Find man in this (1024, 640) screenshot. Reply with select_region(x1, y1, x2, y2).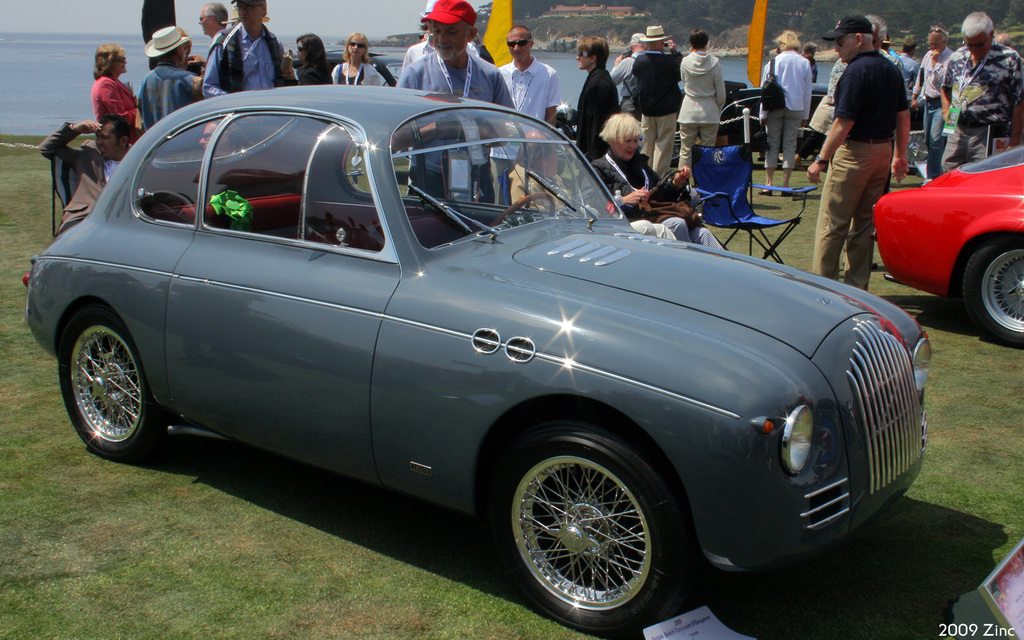
select_region(195, 0, 235, 83).
